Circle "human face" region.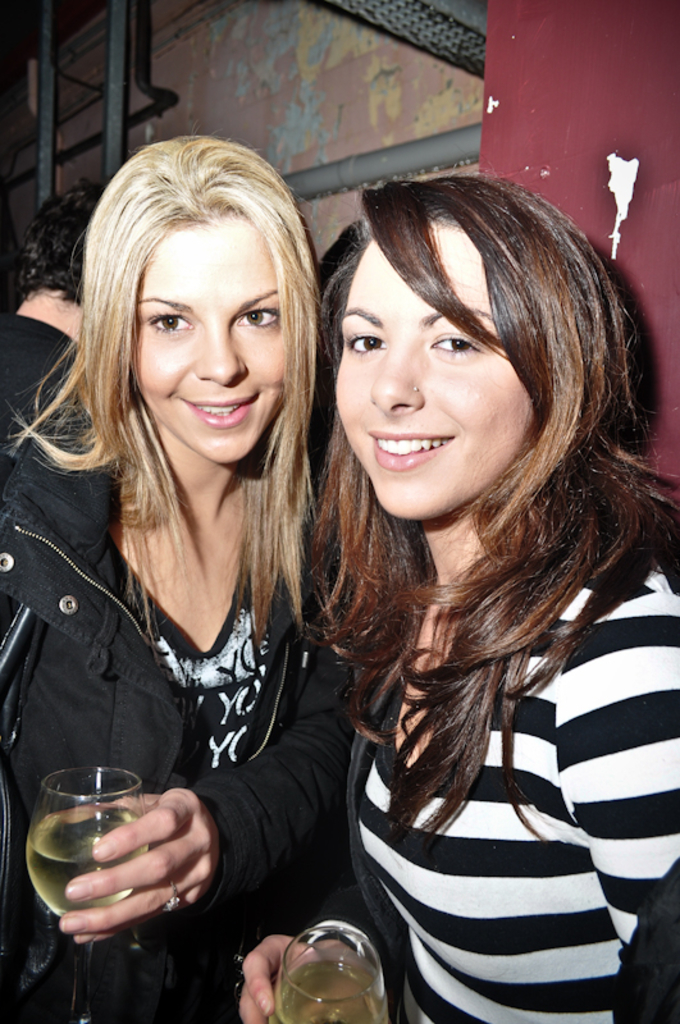
Region: 125, 209, 286, 468.
